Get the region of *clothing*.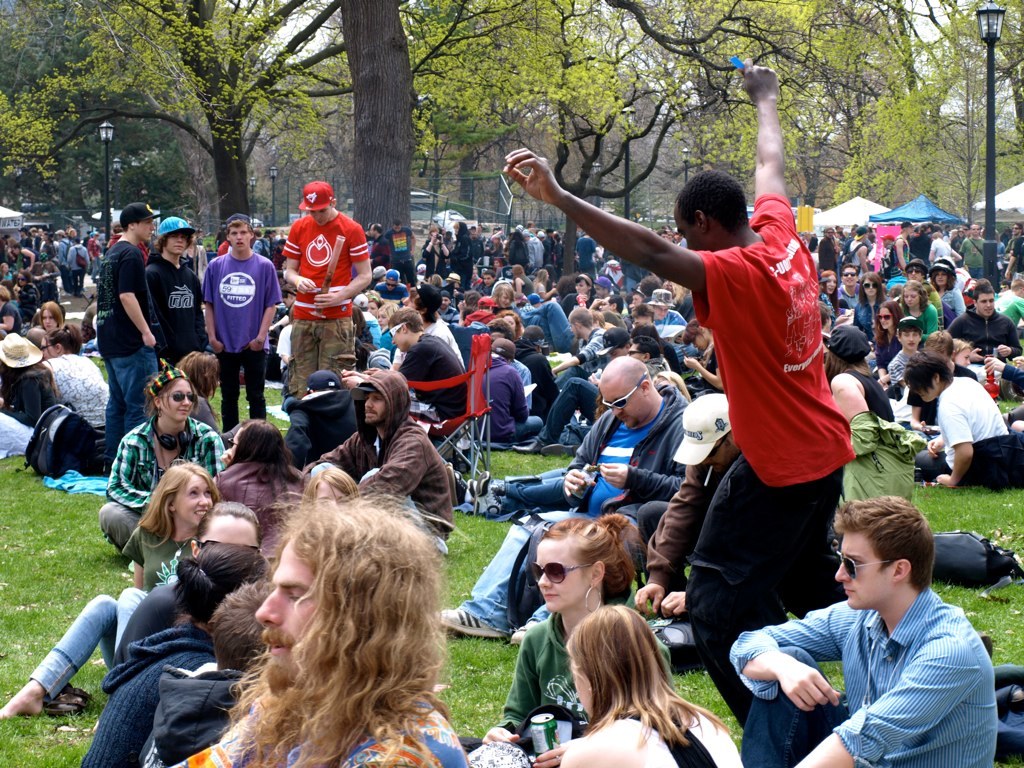
region(908, 365, 1023, 474).
